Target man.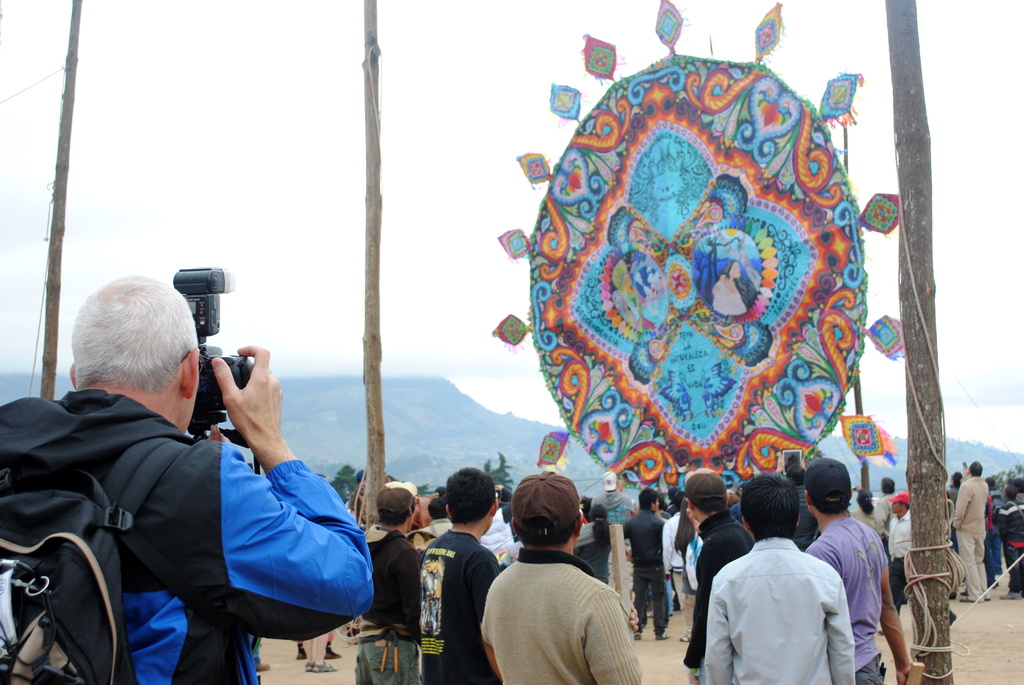
Target region: l=475, t=472, r=640, b=684.
